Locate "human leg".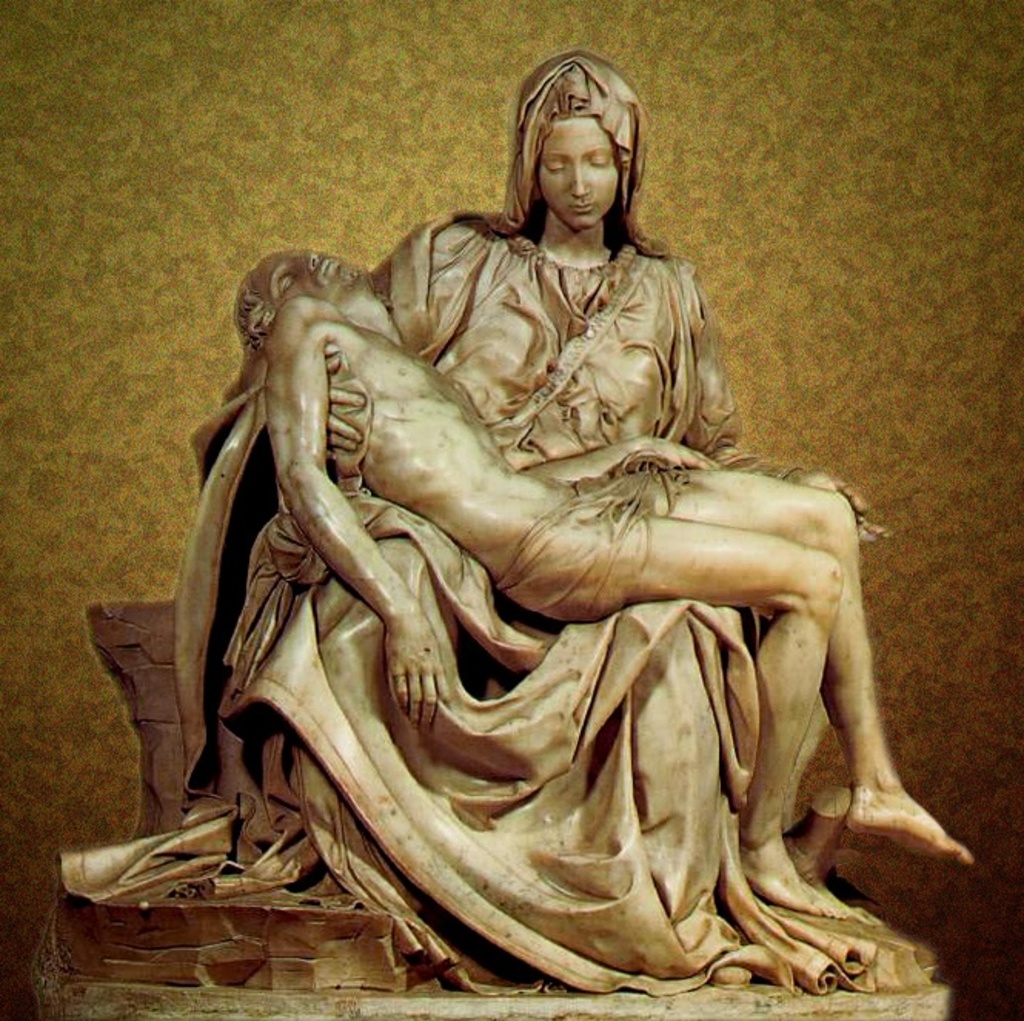
Bounding box: x1=528 y1=508 x2=835 y2=949.
